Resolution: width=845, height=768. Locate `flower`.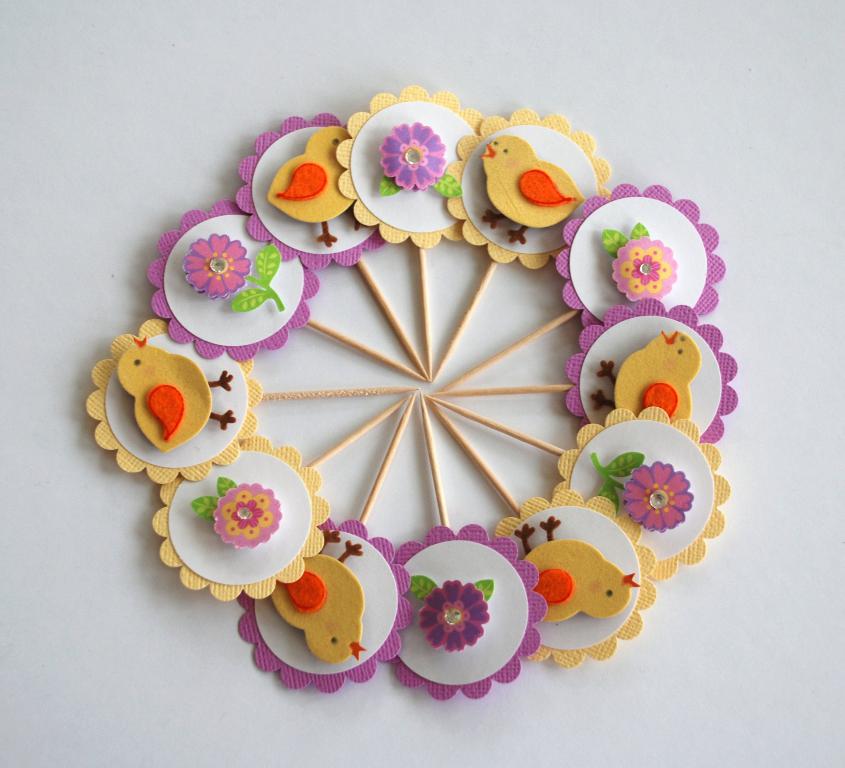
region(410, 577, 511, 661).
